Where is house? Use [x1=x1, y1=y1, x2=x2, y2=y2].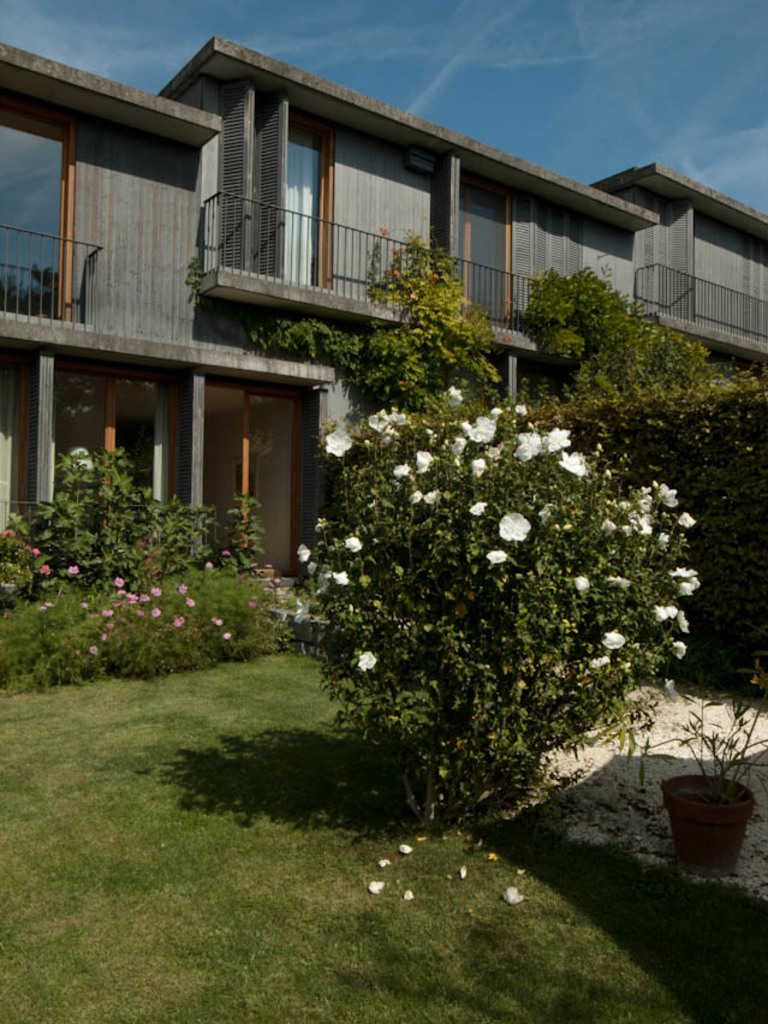
[x1=662, y1=166, x2=767, y2=486].
